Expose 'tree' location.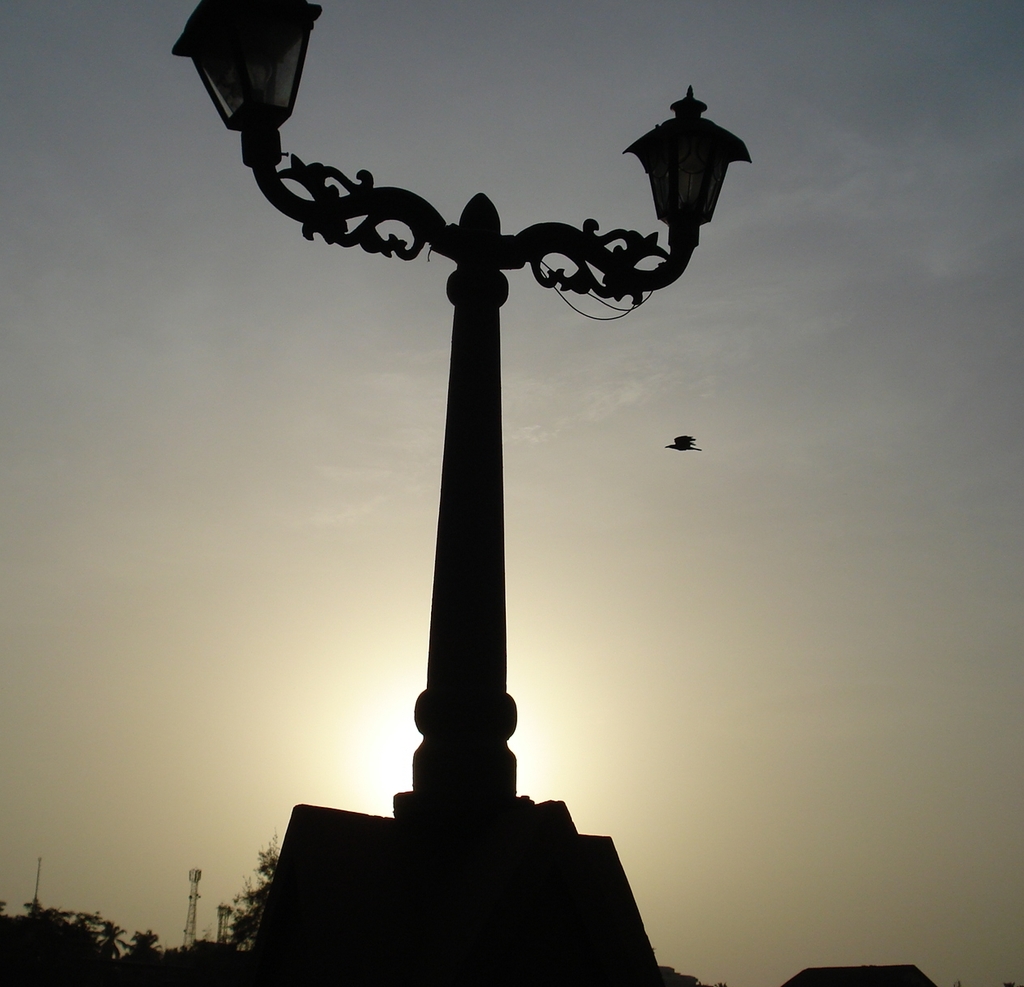
Exposed at {"left": 221, "top": 826, "right": 292, "bottom": 950}.
